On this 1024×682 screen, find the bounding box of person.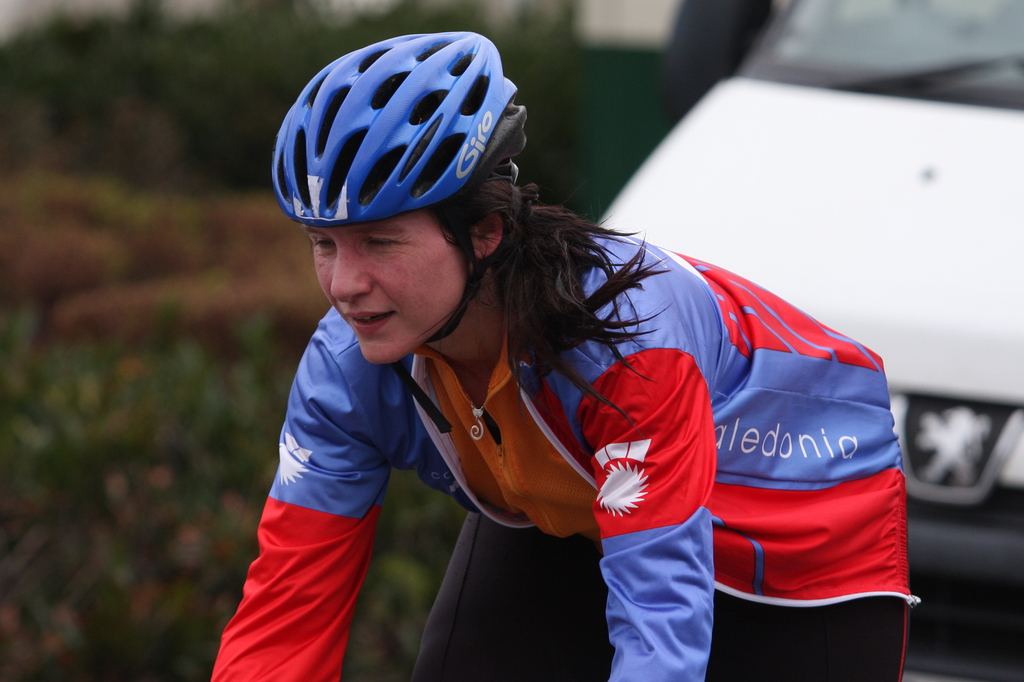
Bounding box: l=218, t=45, r=893, b=672.
